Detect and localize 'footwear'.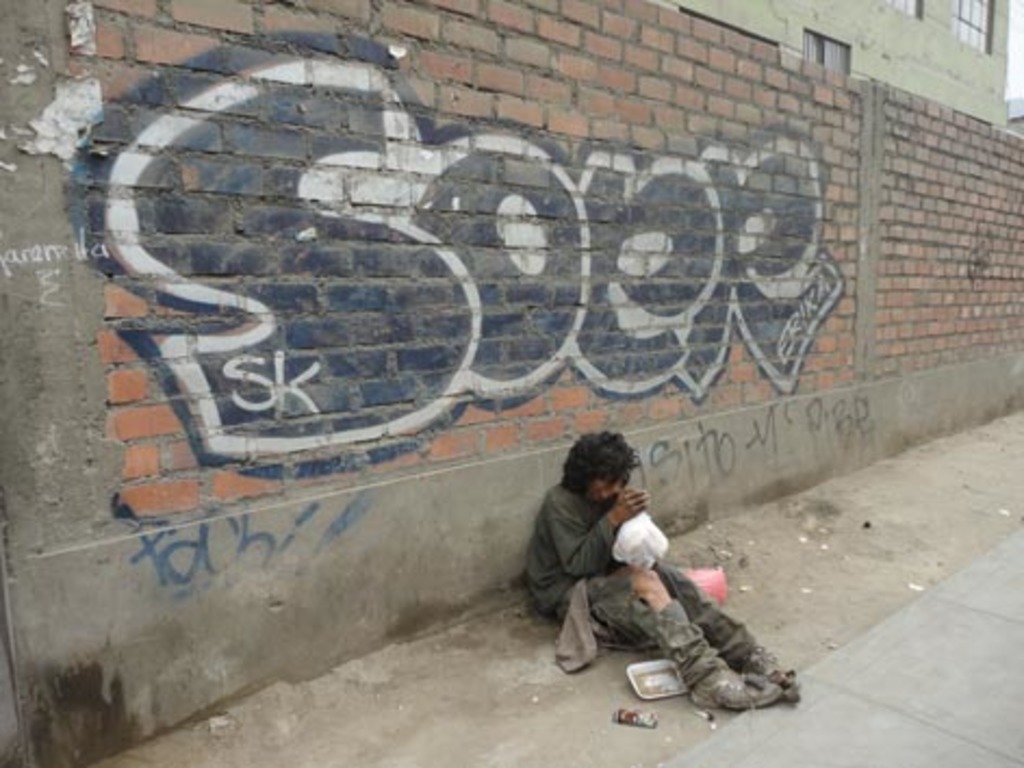
Localized at locate(683, 664, 772, 705).
